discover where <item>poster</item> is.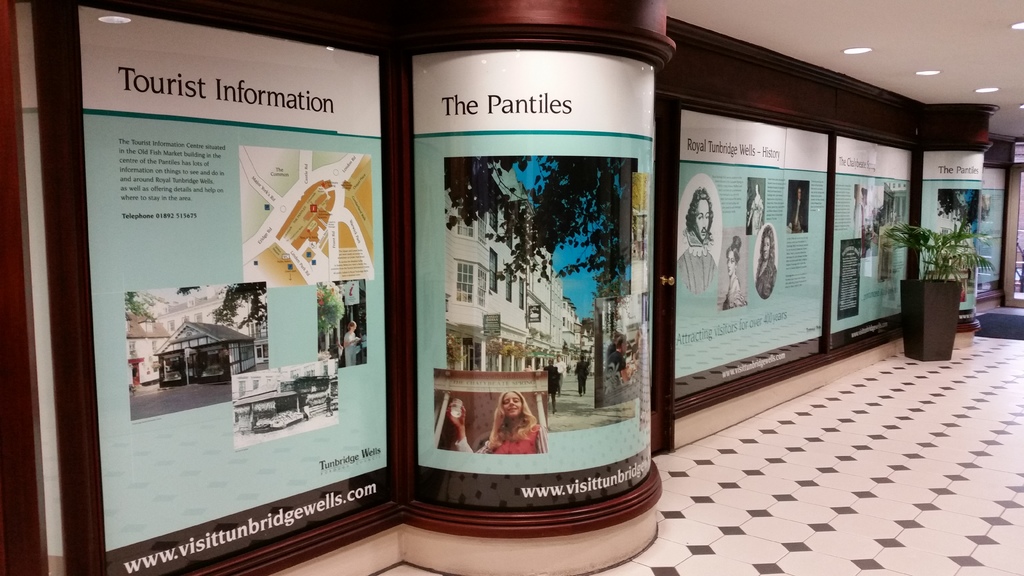
Discovered at 833/134/915/348.
